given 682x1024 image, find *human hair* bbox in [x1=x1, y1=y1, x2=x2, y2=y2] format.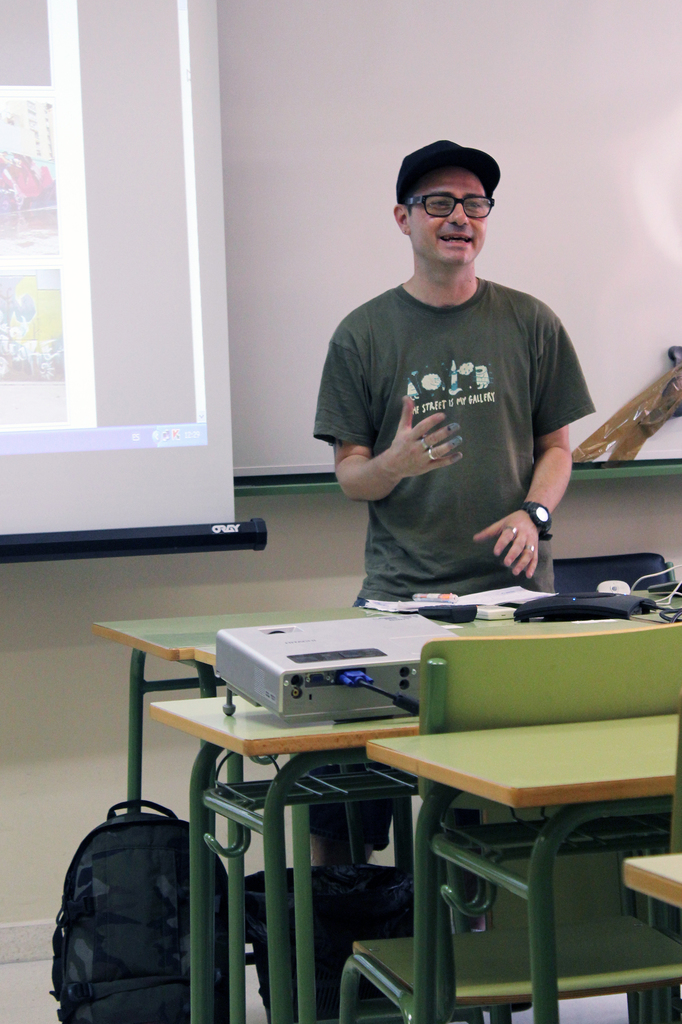
[x1=393, y1=137, x2=509, y2=238].
